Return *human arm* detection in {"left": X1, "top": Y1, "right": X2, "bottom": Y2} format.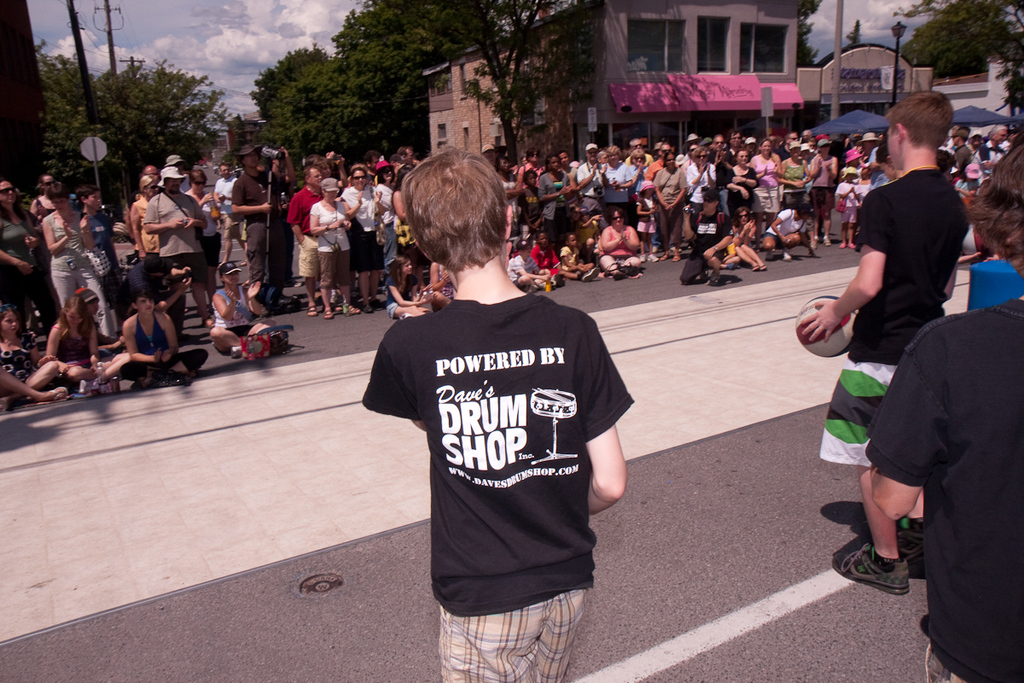
{"left": 275, "top": 145, "right": 297, "bottom": 193}.
